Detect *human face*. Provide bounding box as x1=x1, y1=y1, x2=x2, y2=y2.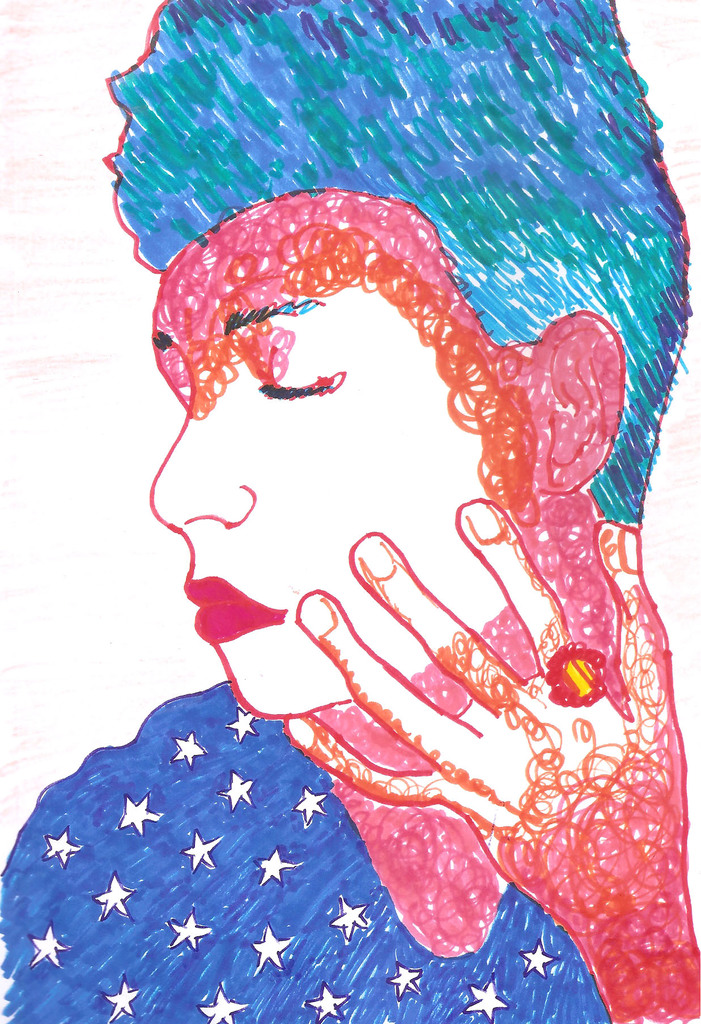
x1=152, y1=190, x2=528, y2=712.
